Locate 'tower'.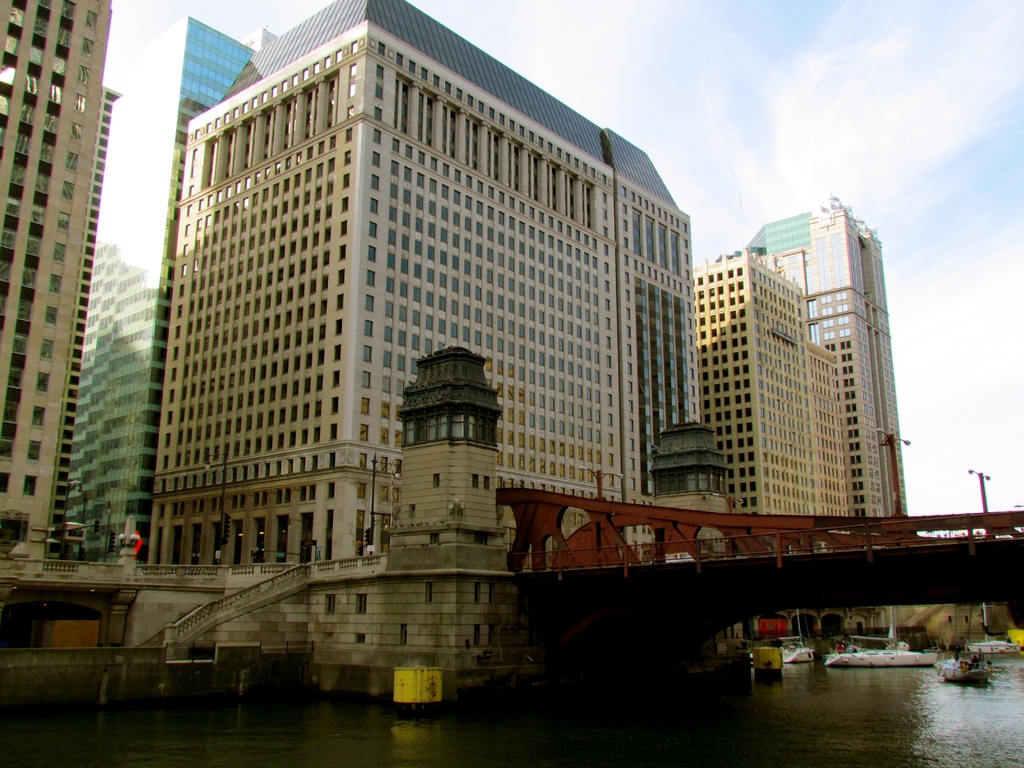
Bounding box: rect(742, 193, 911, 522).
